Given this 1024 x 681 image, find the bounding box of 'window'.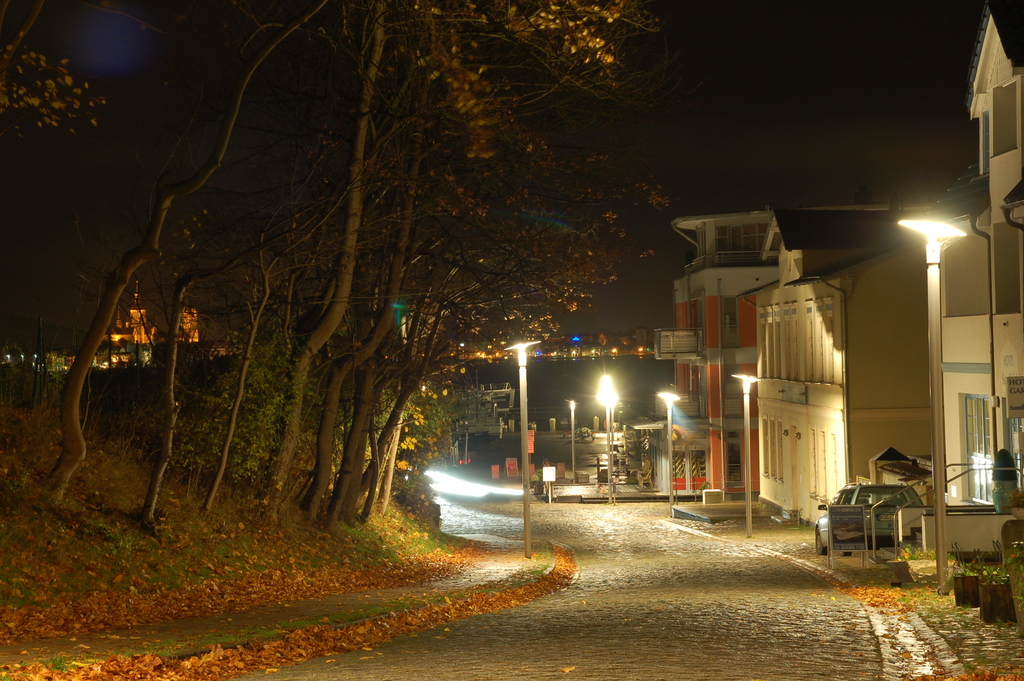
x1=955 y1=391 x2=997 y2=508.
